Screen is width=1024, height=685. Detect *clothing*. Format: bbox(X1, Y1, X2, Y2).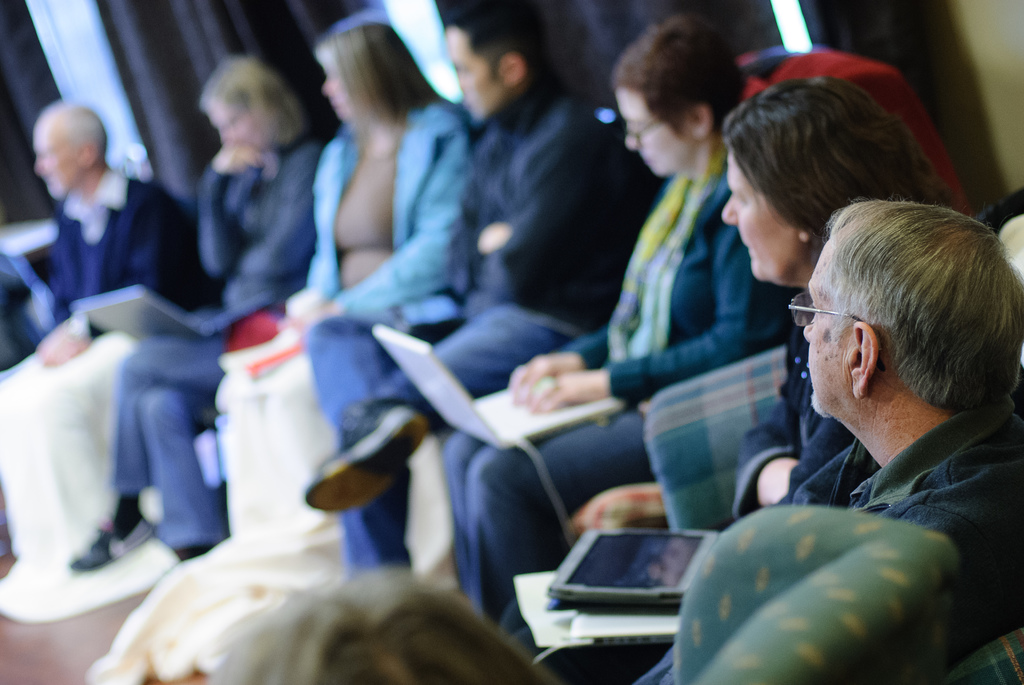
bbox(600, 395, 1023, 684).
